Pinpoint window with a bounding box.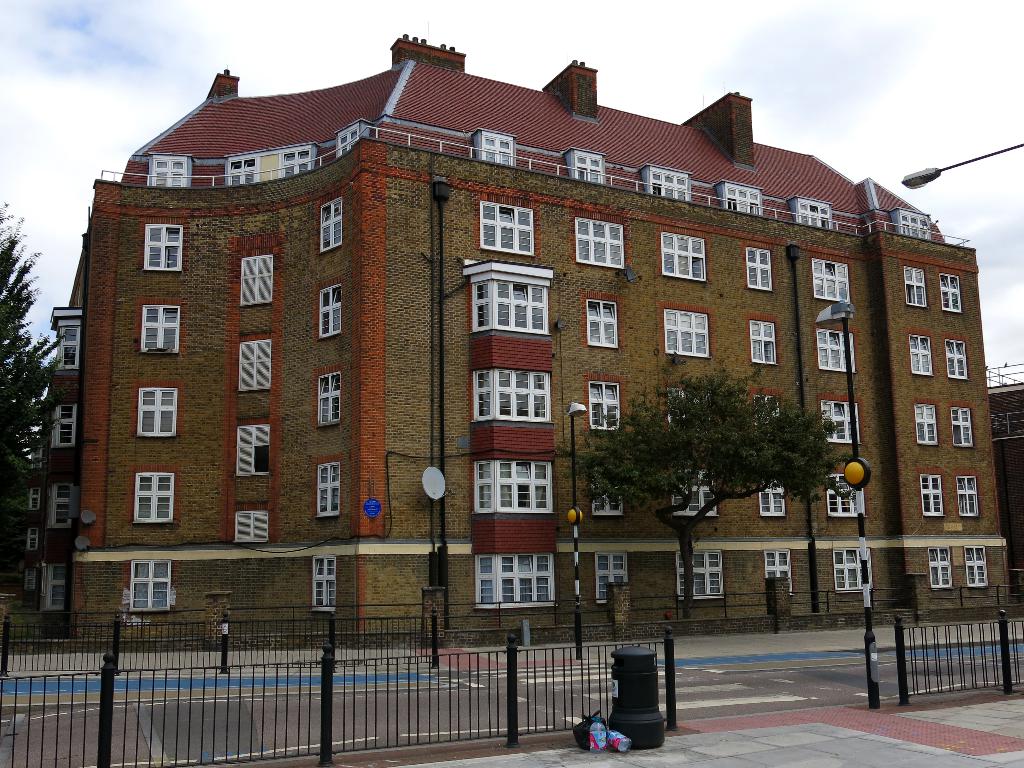
bbox=[243, 256, 275, 306].
